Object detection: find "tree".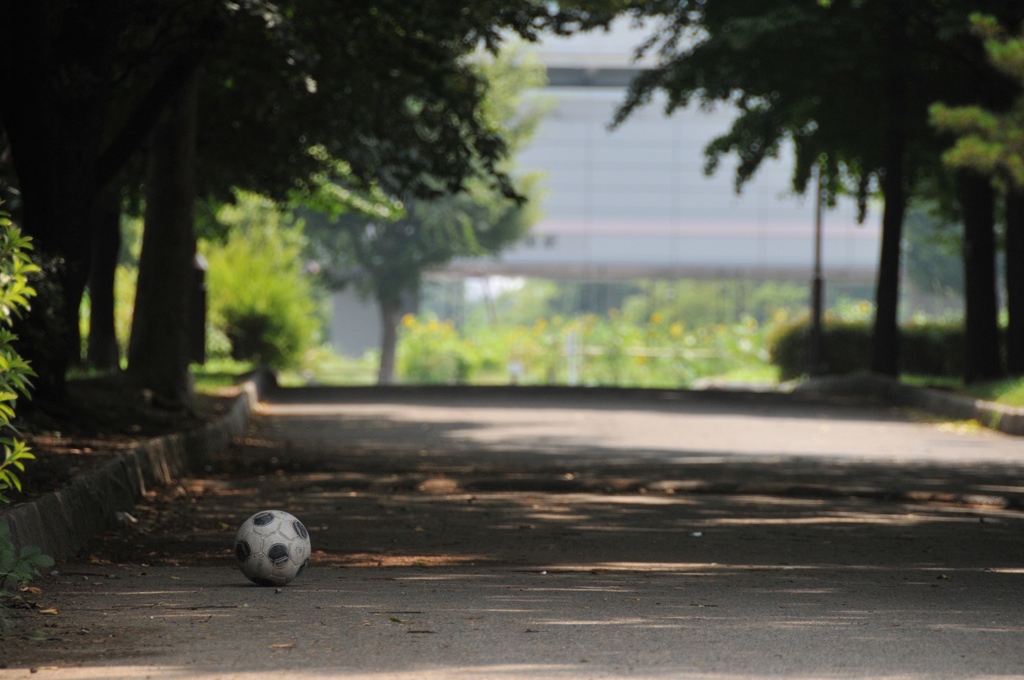
rect(122, 0, 552, 392).
